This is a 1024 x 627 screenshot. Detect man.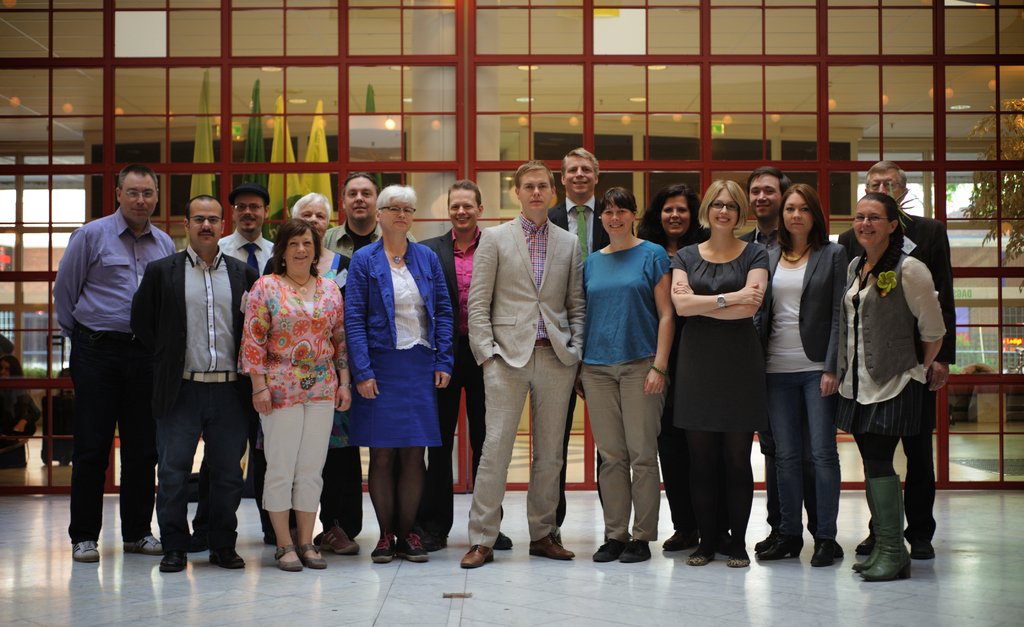
box(418, 193, 508, 551).
